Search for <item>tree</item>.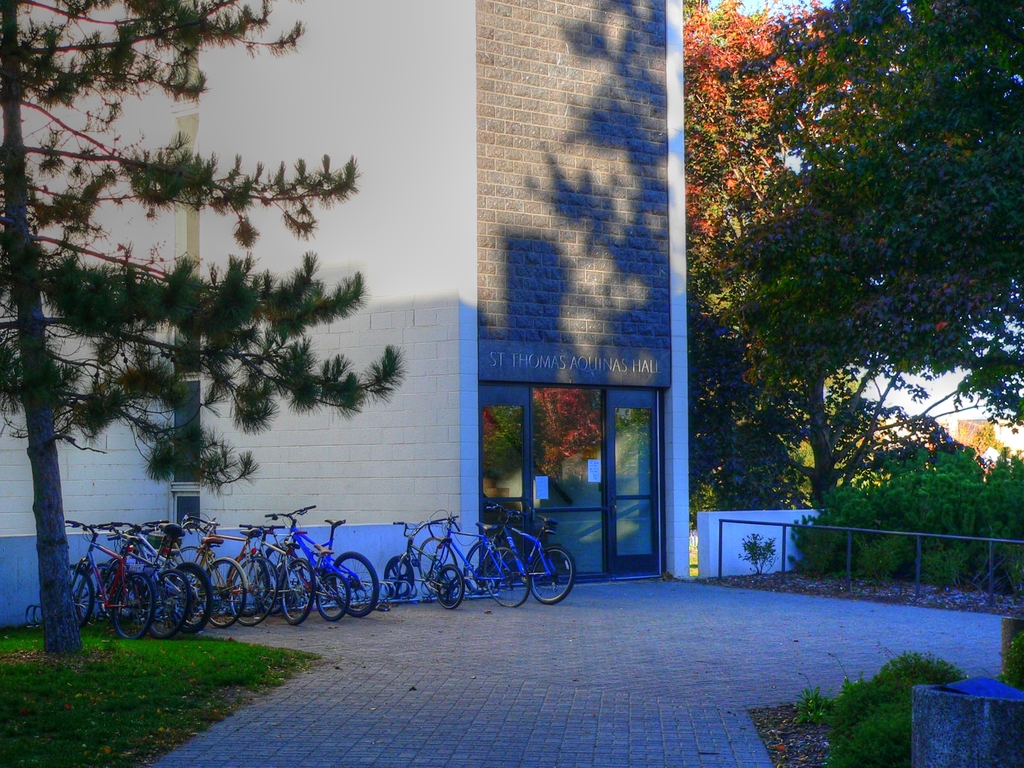
Found at <bbox>704, 0, 1023, 509</bbox>.
